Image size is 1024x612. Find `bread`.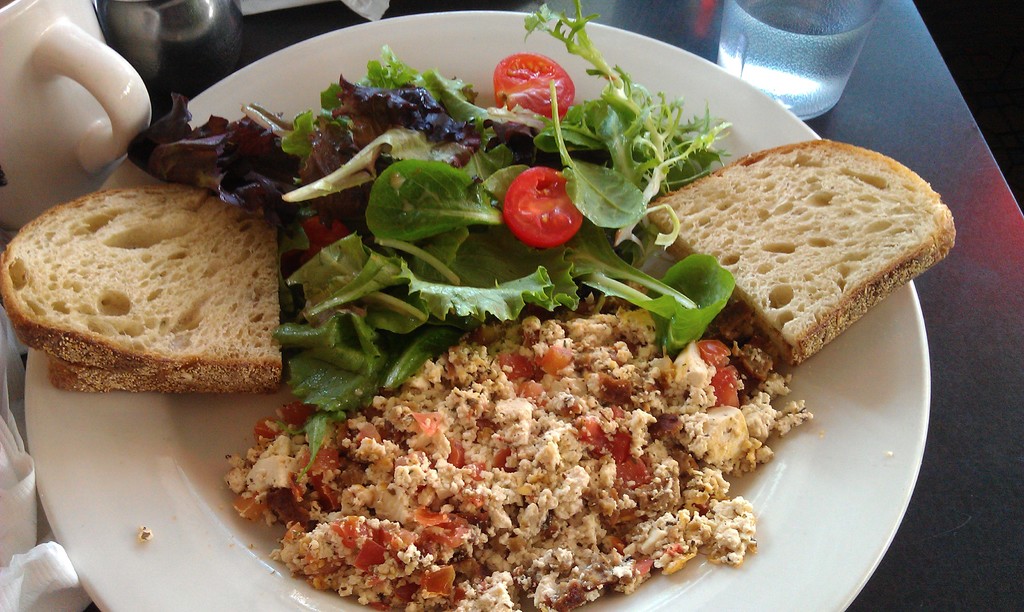
[47, 358, 234, 394].
